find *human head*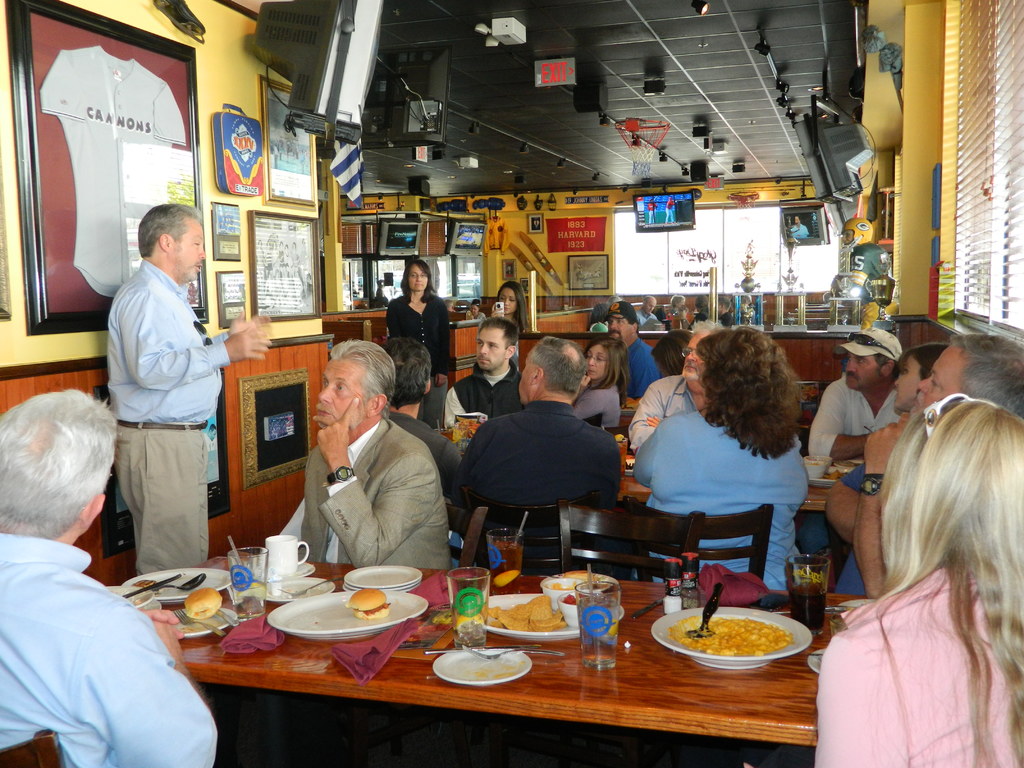
bbox(693, 326, 799, 427)
